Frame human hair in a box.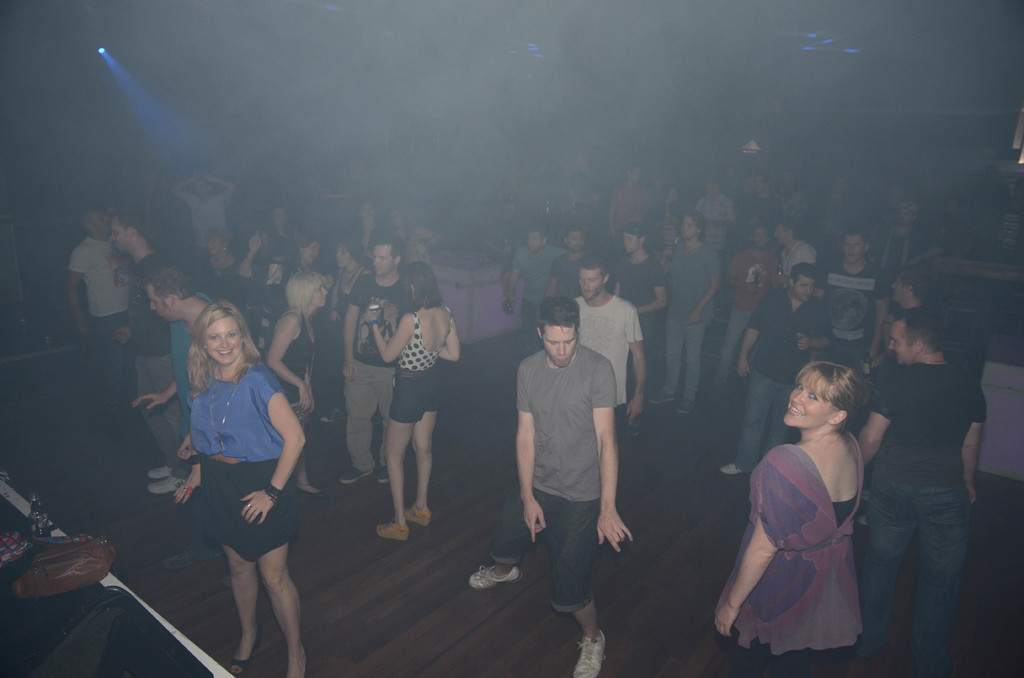
l=268, t=242, r=290, b=271.
